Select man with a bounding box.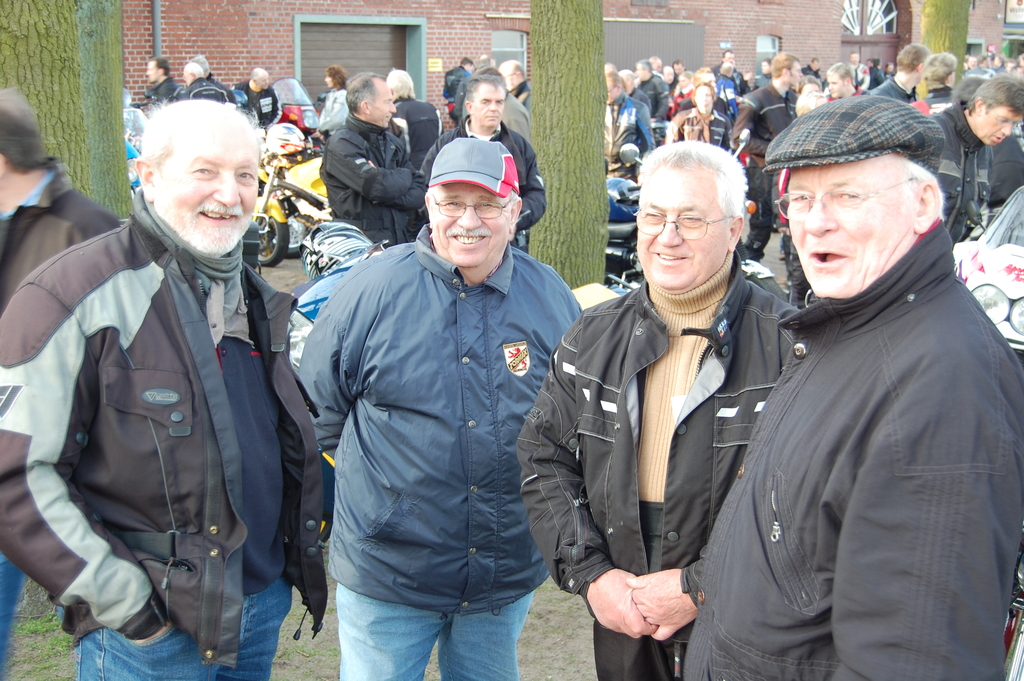
<region>484, 67, 535, 149</region>.
